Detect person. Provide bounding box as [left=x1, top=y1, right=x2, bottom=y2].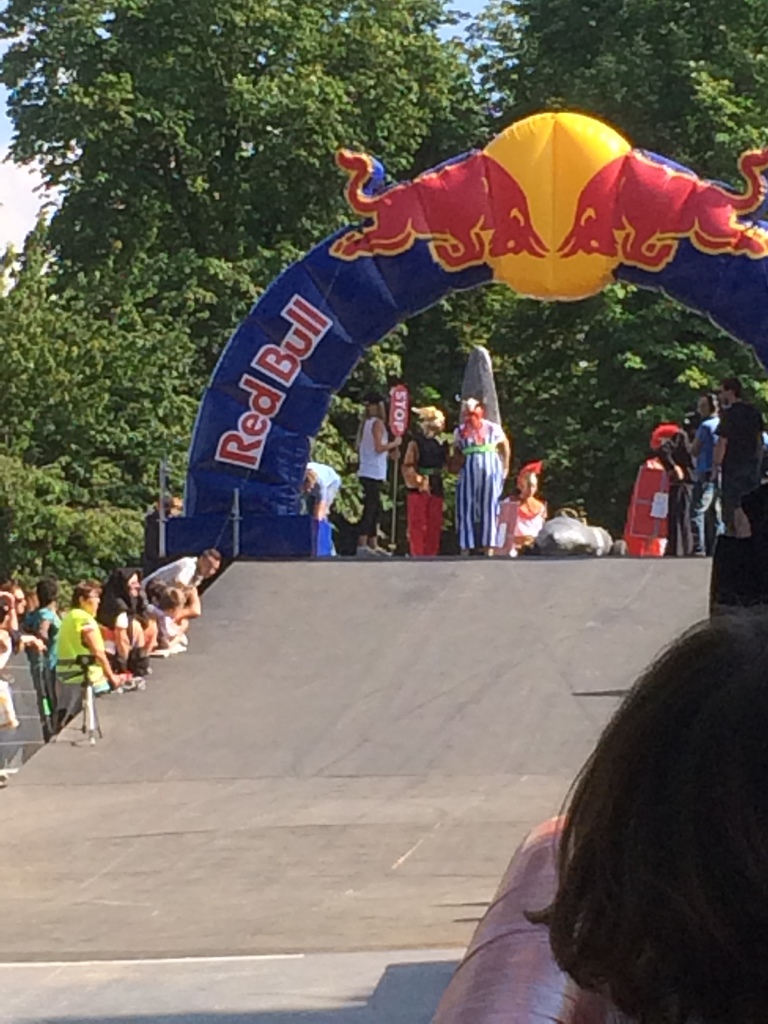
[left=497, top=463, right=549, bottom=556].
